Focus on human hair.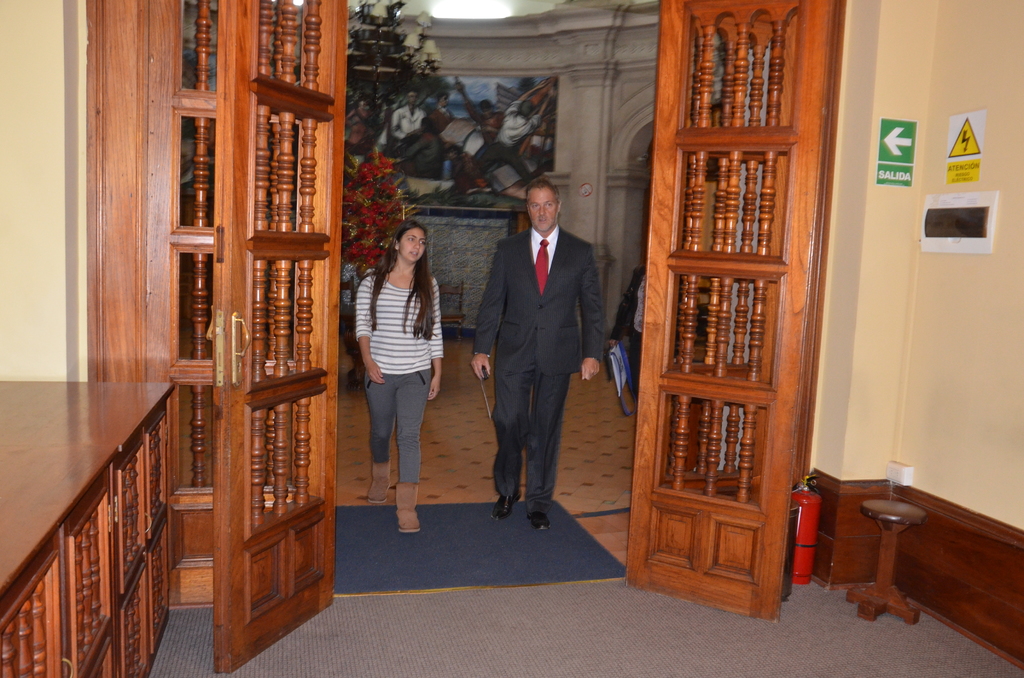
Focused at {"left": 436, "top": 91, "right": 450, "bottom": 104}.
